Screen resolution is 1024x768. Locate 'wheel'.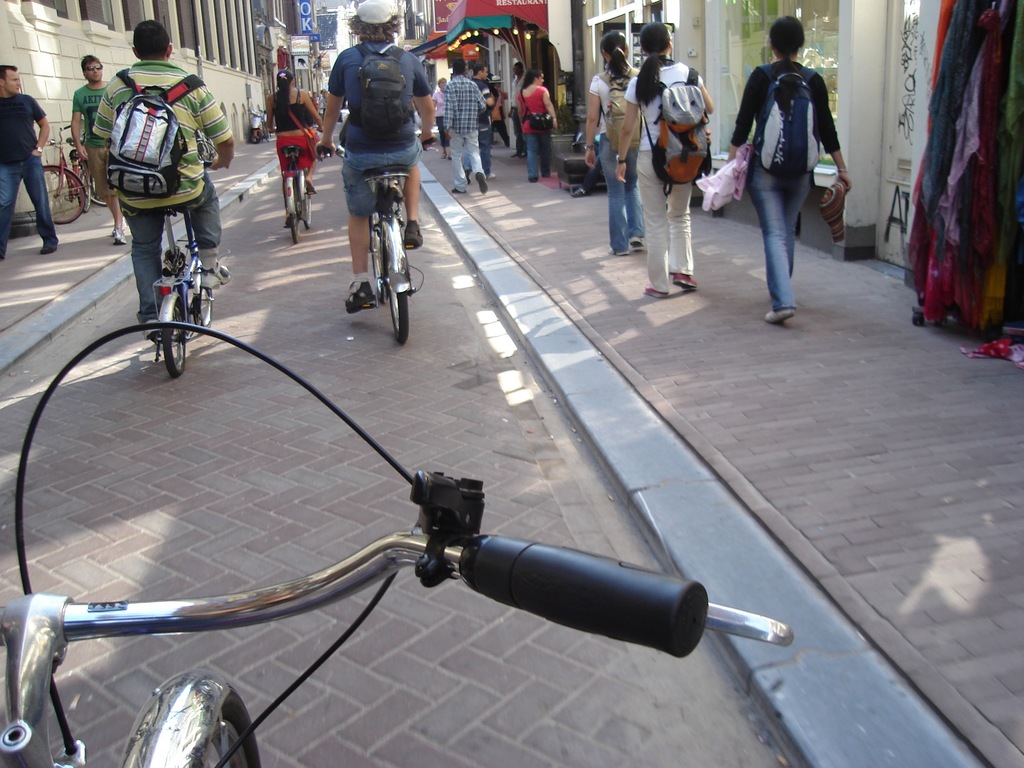
box=[386, 214, 413, 344].
